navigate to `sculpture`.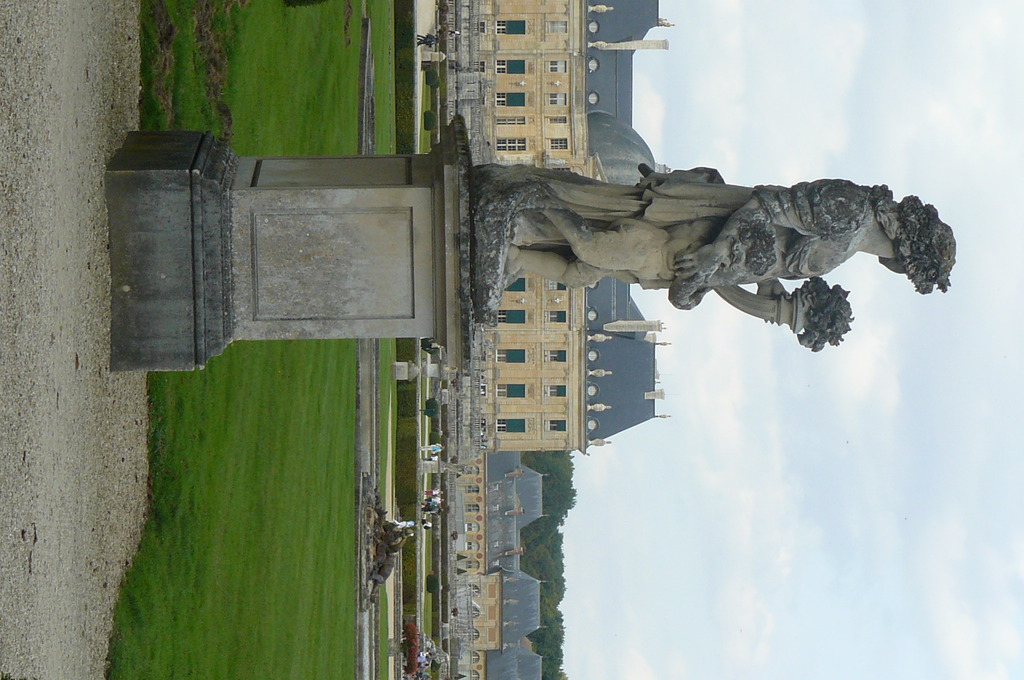
Navigation target: 432 117 931 349.
